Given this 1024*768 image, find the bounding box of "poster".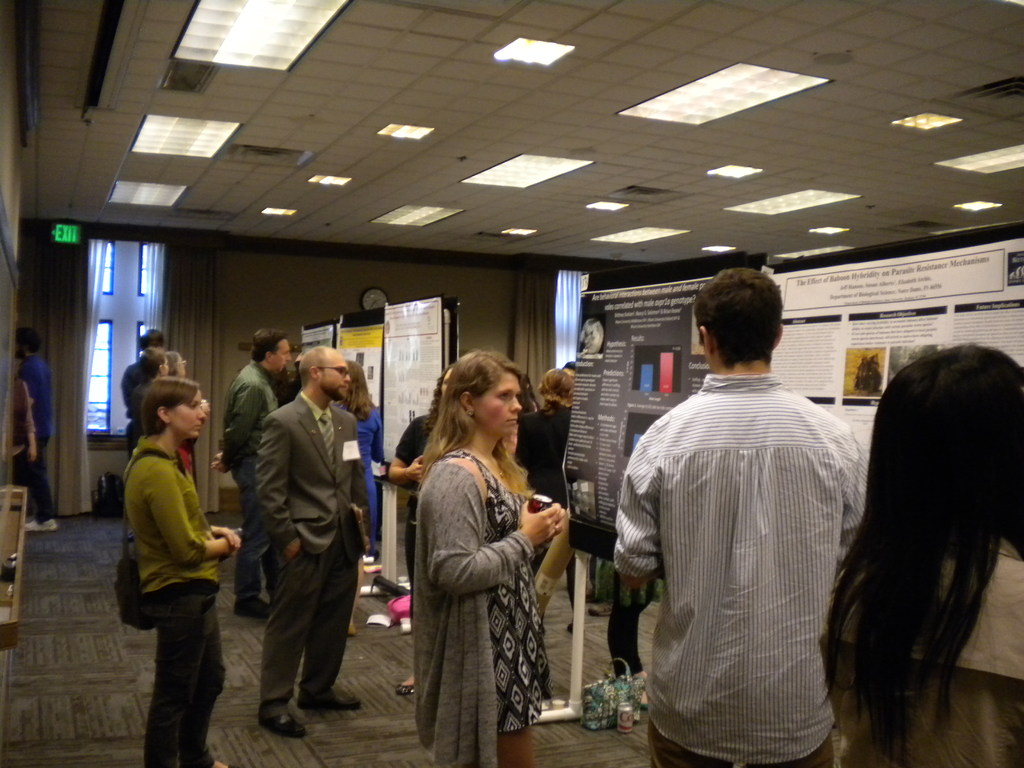
bbox=(303, 325, 334, 349).
